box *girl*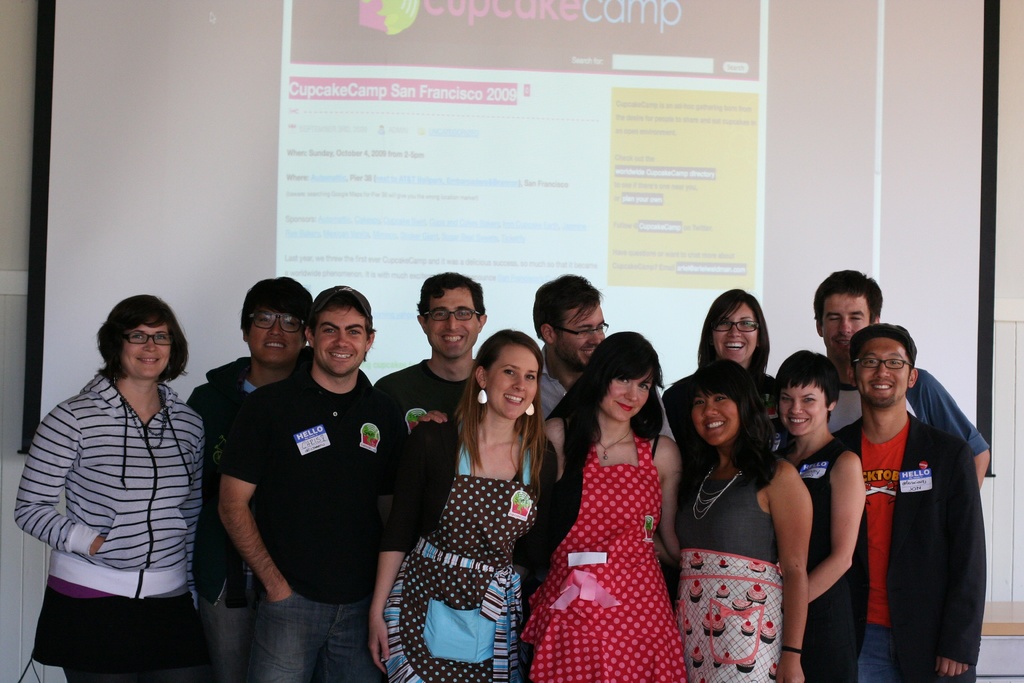
bbox(417, 331, 682, 682)
